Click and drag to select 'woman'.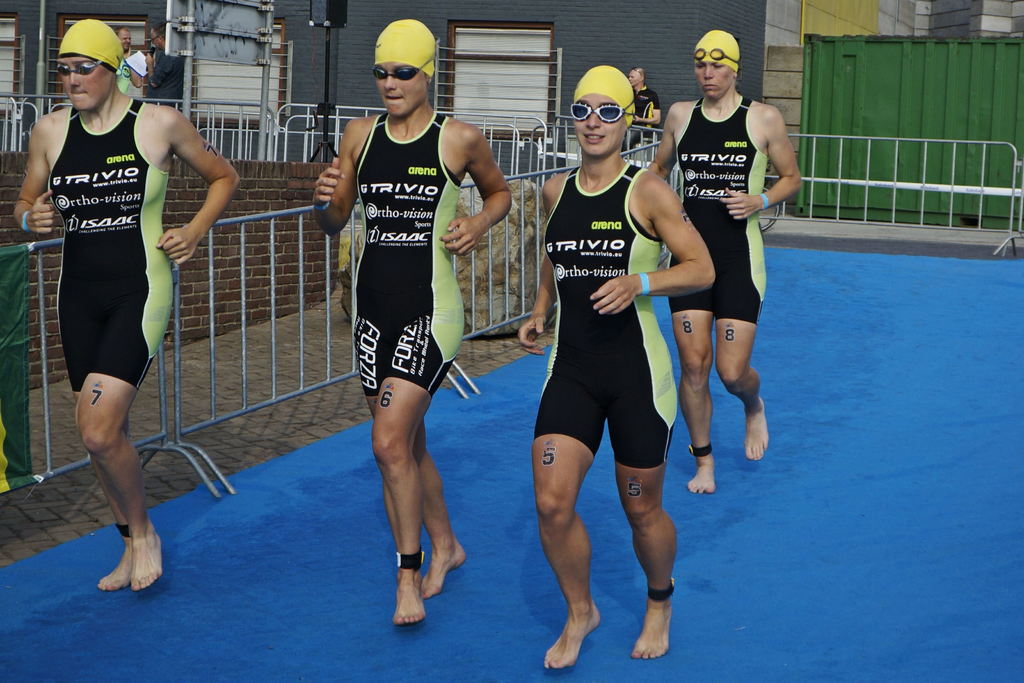
Selection: x1=507 y1=66 x2=721 y2=682.
